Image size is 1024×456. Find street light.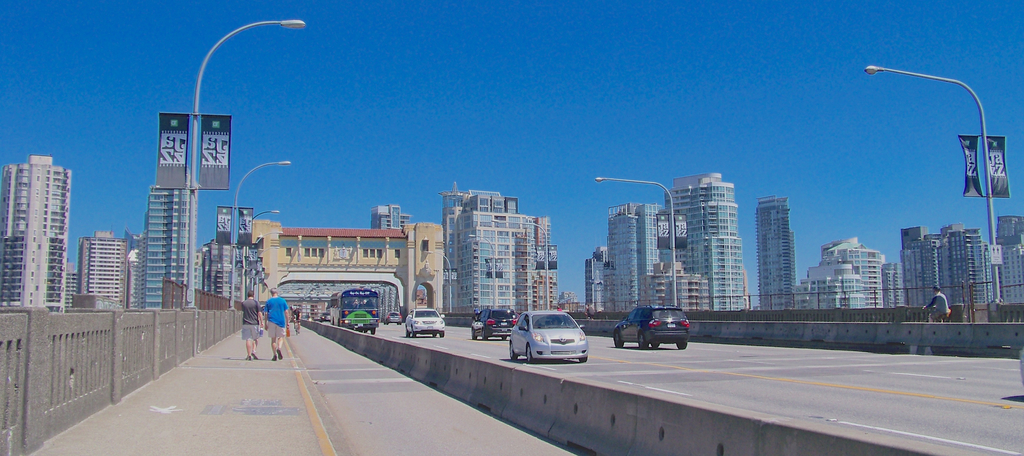
255, 240, 284, 298.
